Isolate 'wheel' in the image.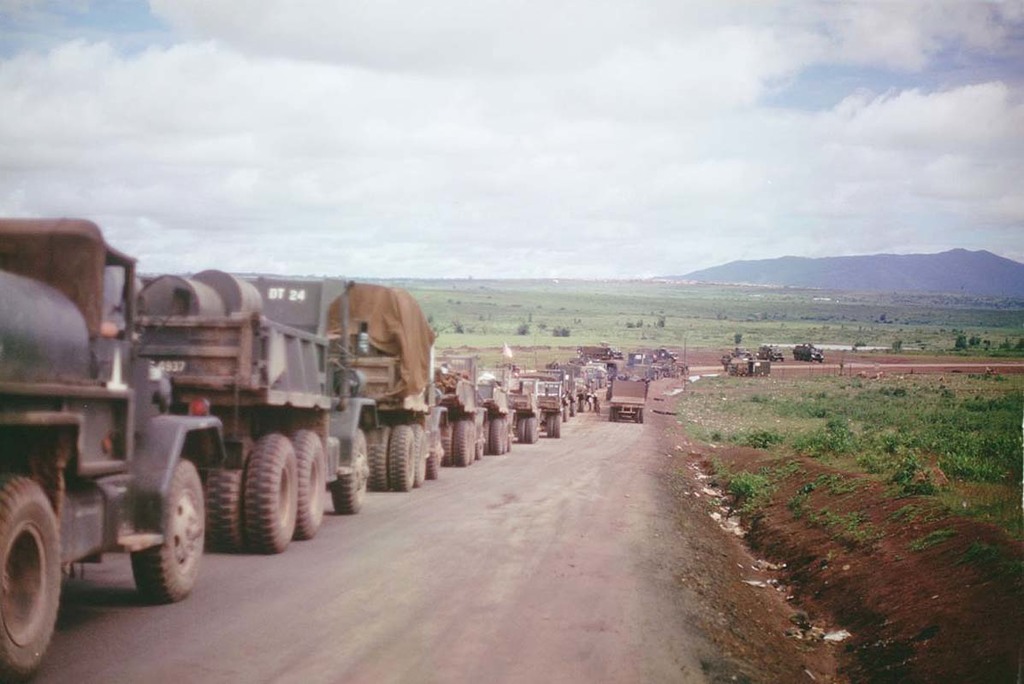
Isolated region: (x1=556, y1=413, x2=561, y2=437).
